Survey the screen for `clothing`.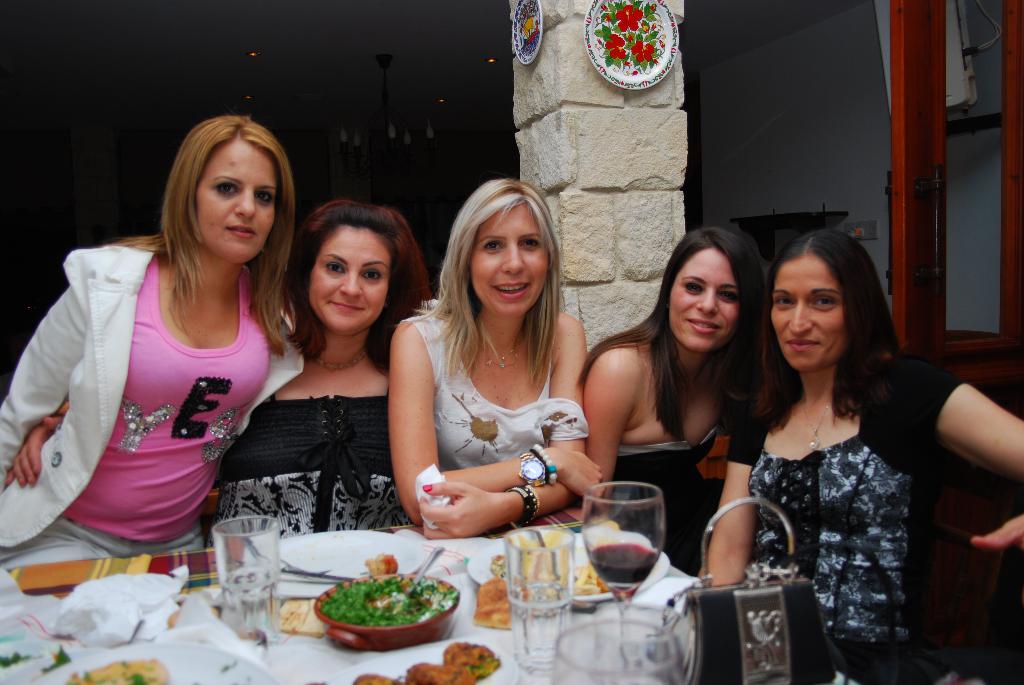
Survey found: bbox(724, 357, 955, 678).
